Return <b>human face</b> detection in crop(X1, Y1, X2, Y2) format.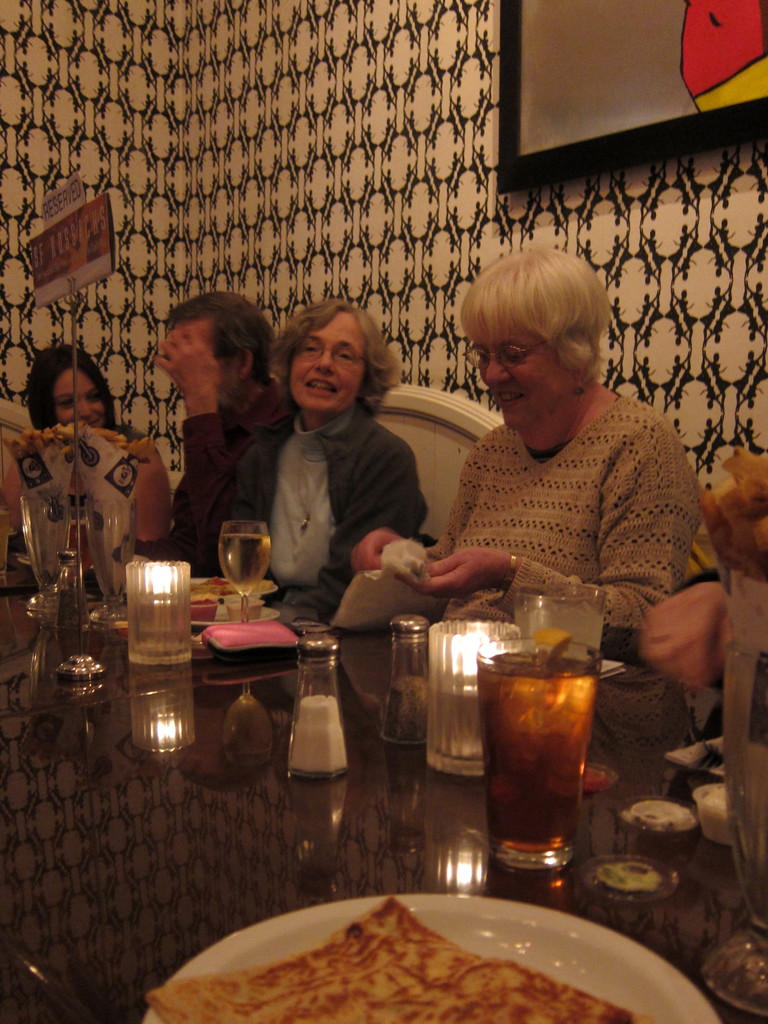
crop(57, 365, 104, 432).
